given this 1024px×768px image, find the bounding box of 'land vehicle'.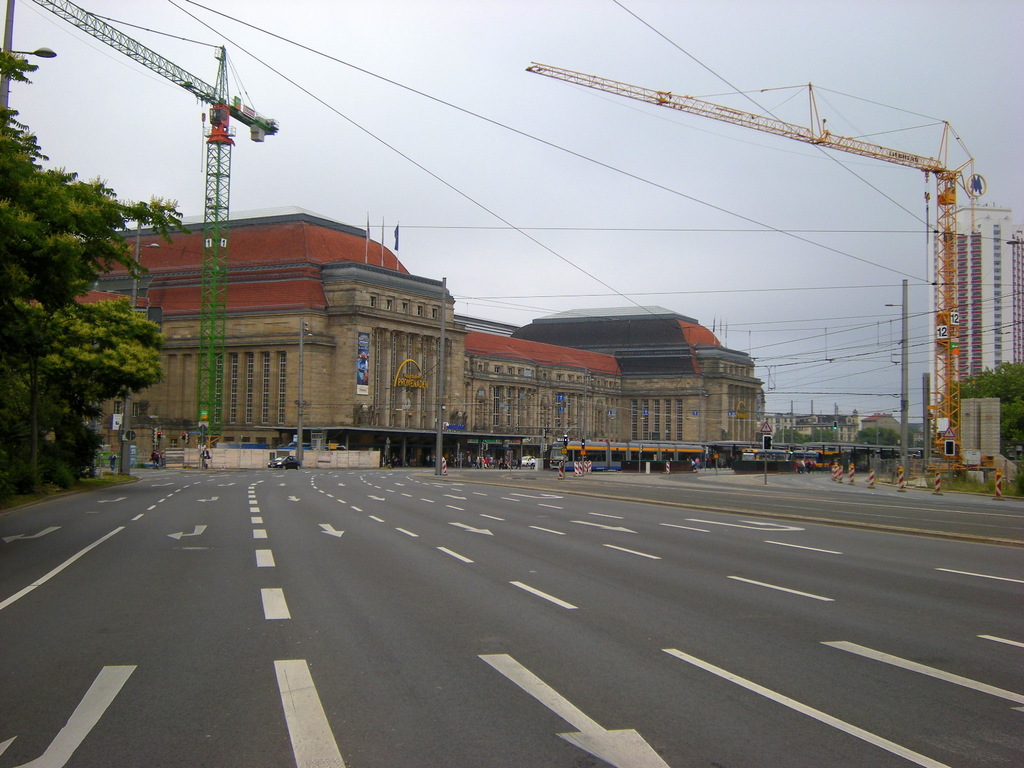
<box>268,452,302,471</box>.
